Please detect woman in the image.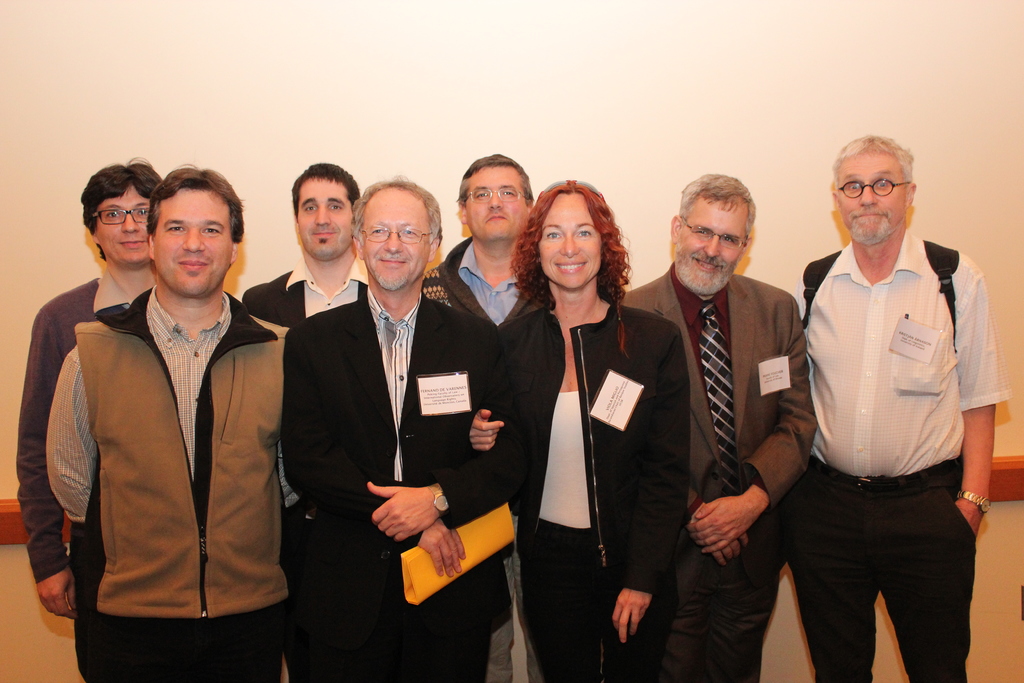
<box>466,181,691,682</box>.
